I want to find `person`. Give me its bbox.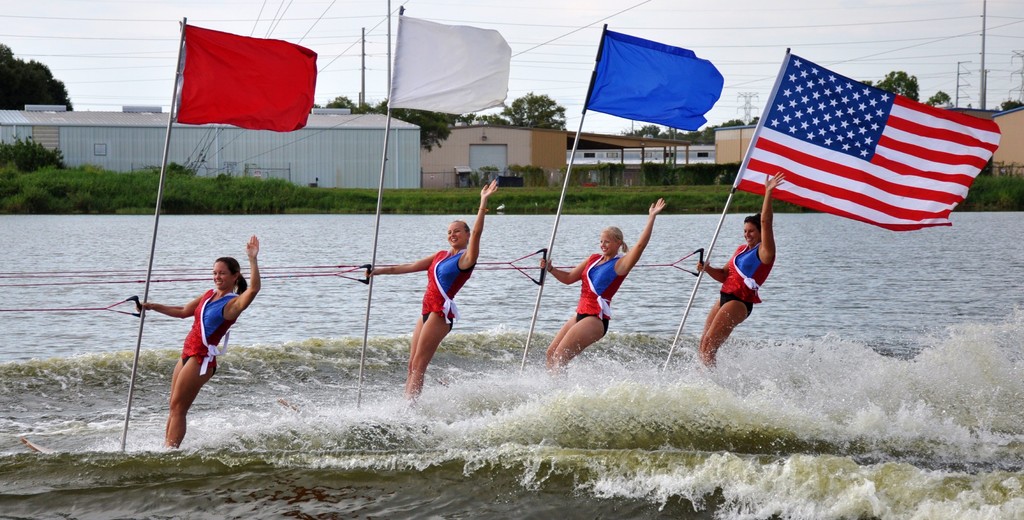
bbox=(370, 182, 500, 409).
